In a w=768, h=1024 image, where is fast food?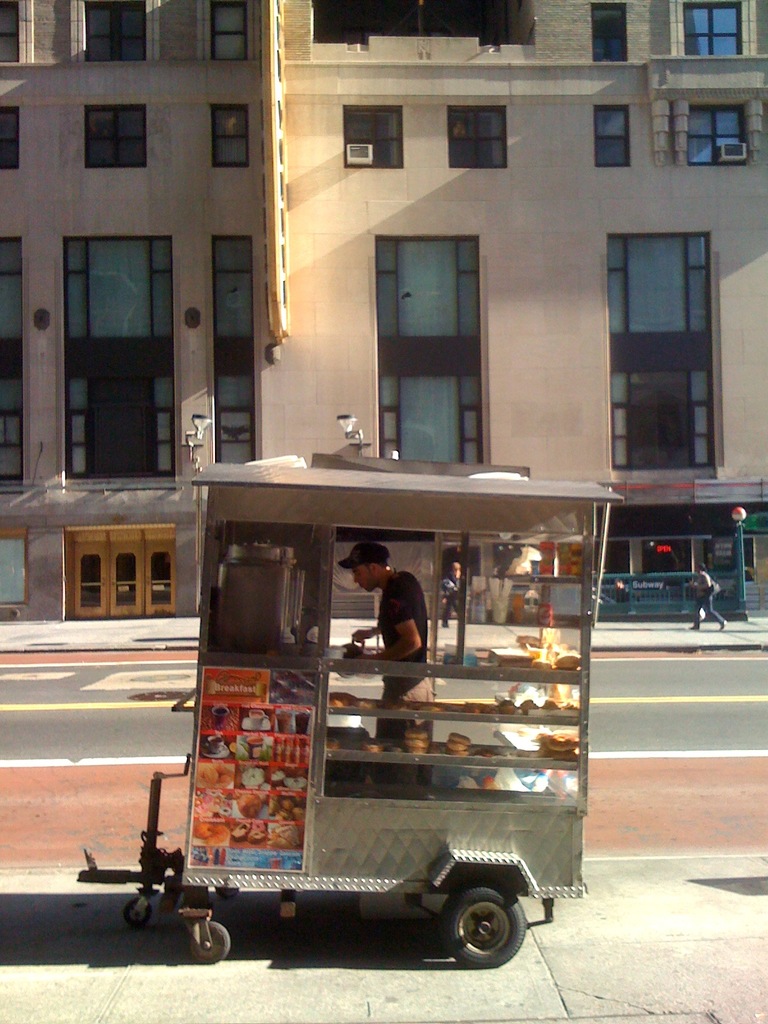
box(500, 706, 515, 711).
